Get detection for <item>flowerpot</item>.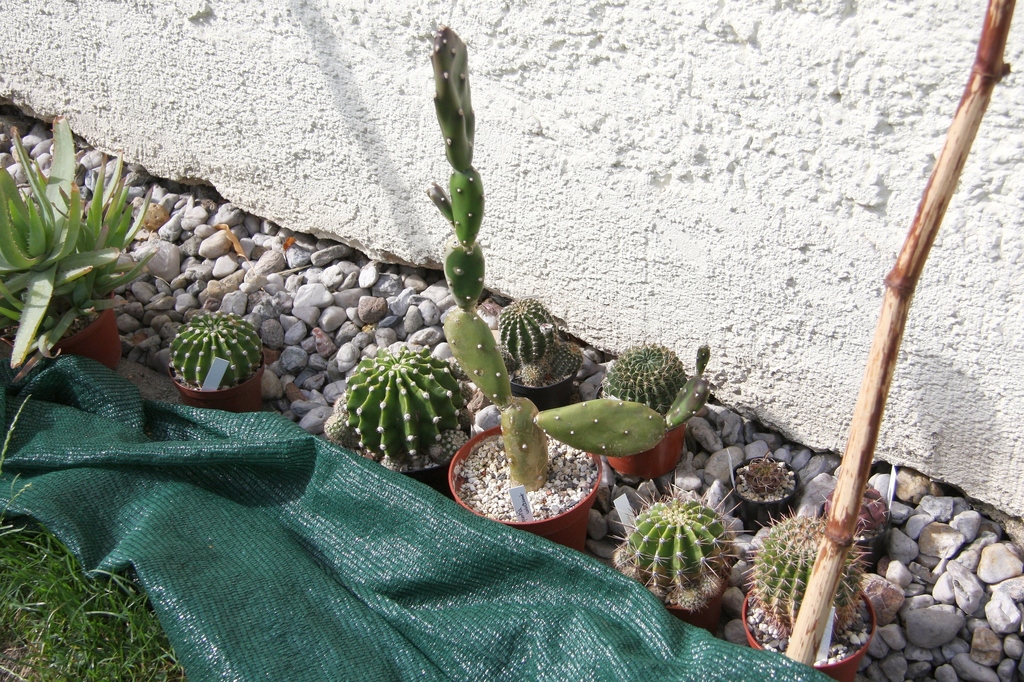
Detection: [601, 409, 687, 480].
